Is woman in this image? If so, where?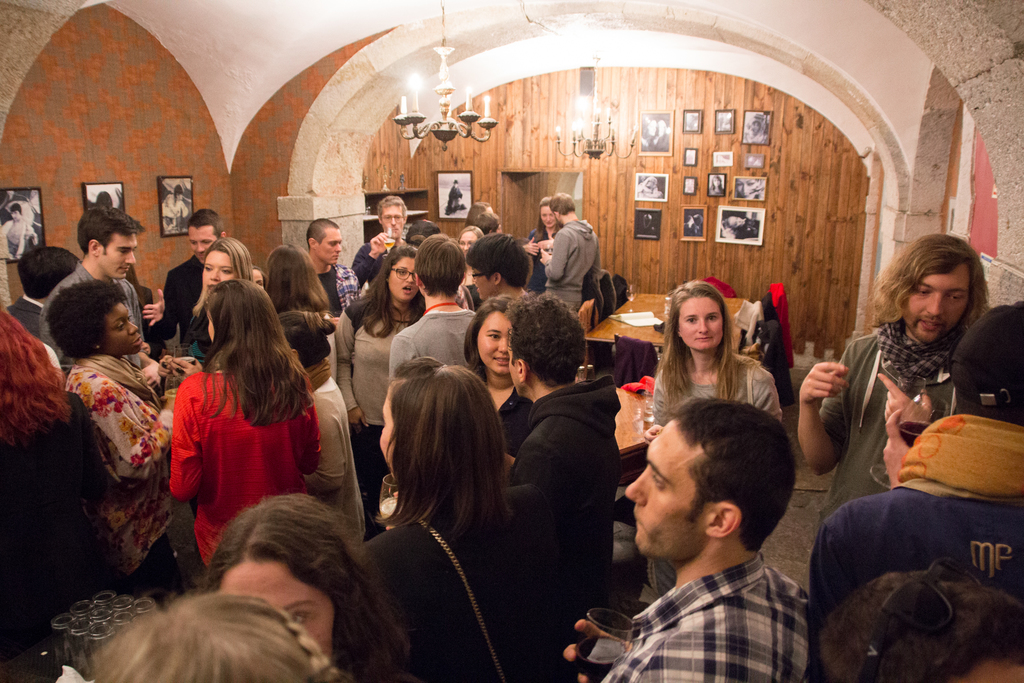
Yes, at [525,197,565,288].
